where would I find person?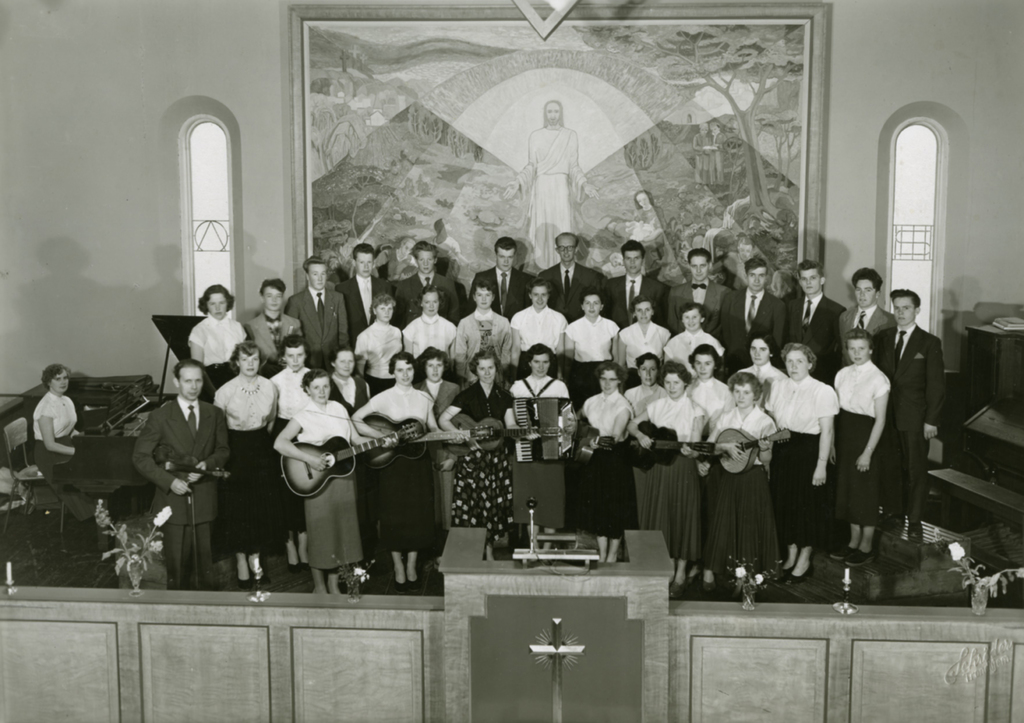
At [x1=348, y1=296, x2=396, y2=385].
